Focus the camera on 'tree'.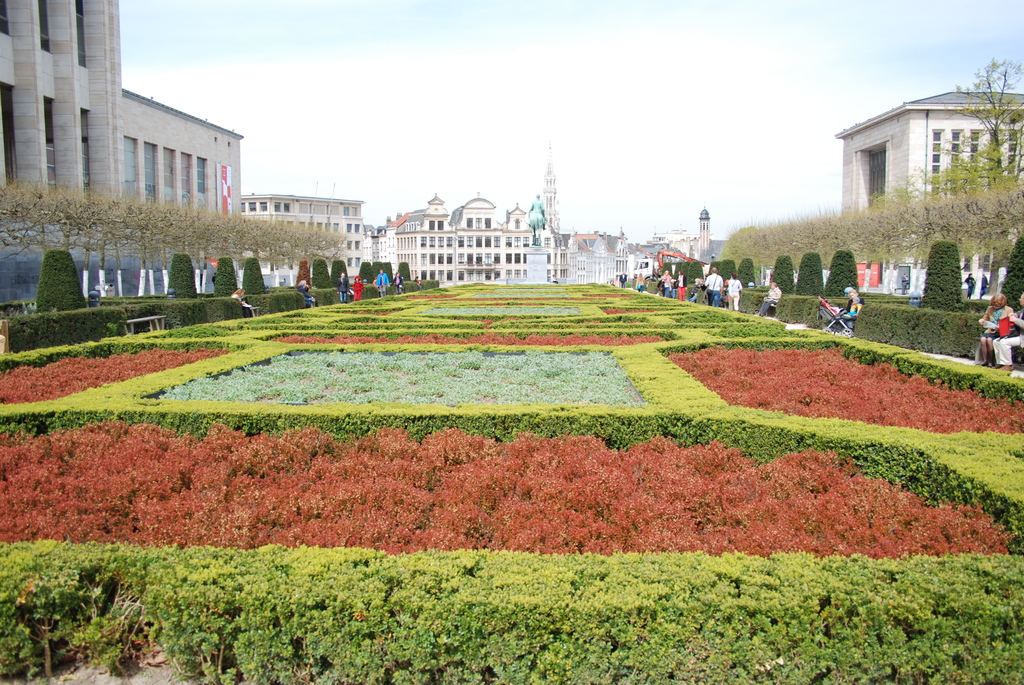
Focus region: [x1=917, y1=245, x2=970, y2=316].
